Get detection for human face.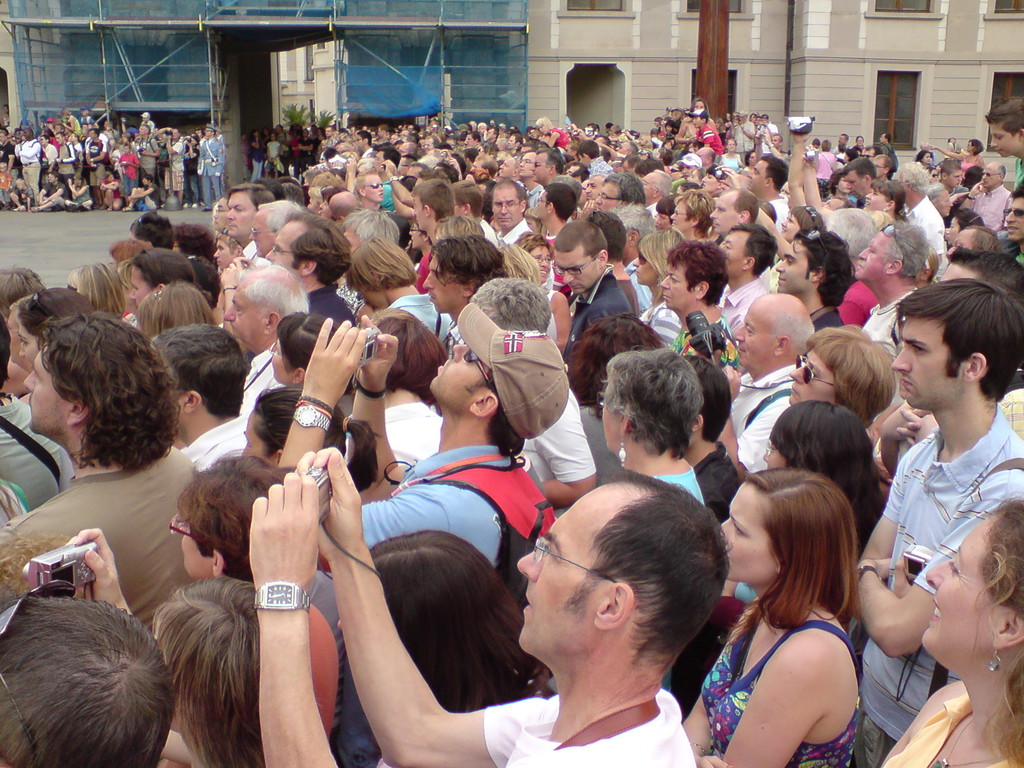
Detection: x1=534 y1=191 x2=547 y2=217.
